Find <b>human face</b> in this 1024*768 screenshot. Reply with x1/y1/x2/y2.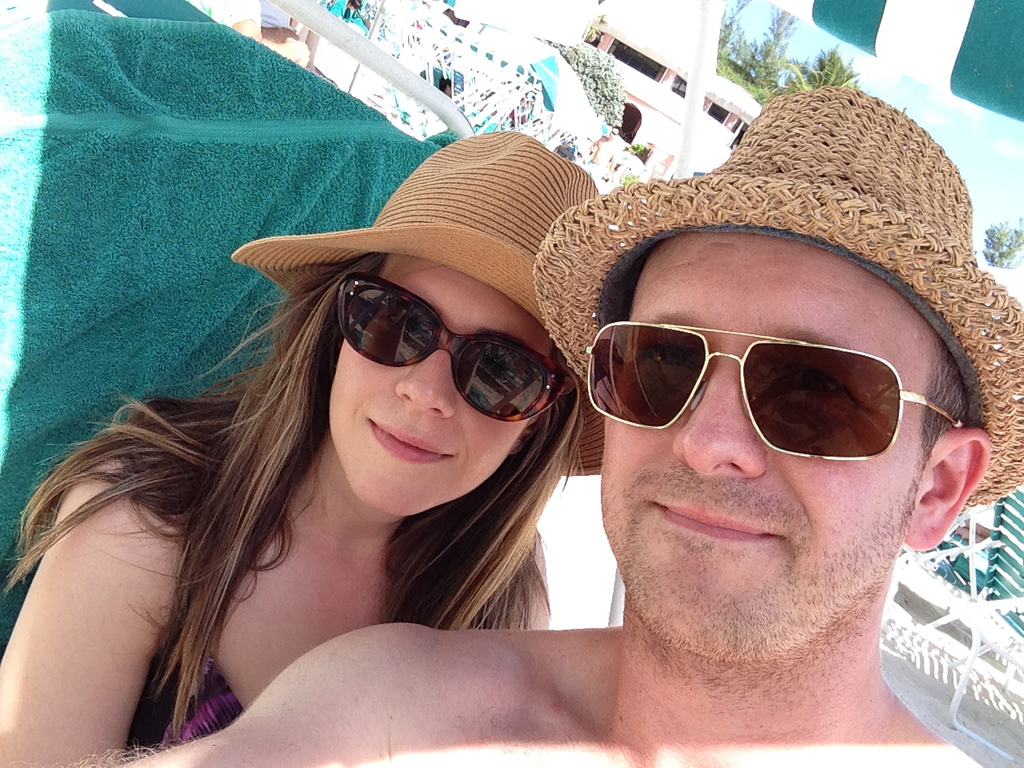
594/238/926/674.
